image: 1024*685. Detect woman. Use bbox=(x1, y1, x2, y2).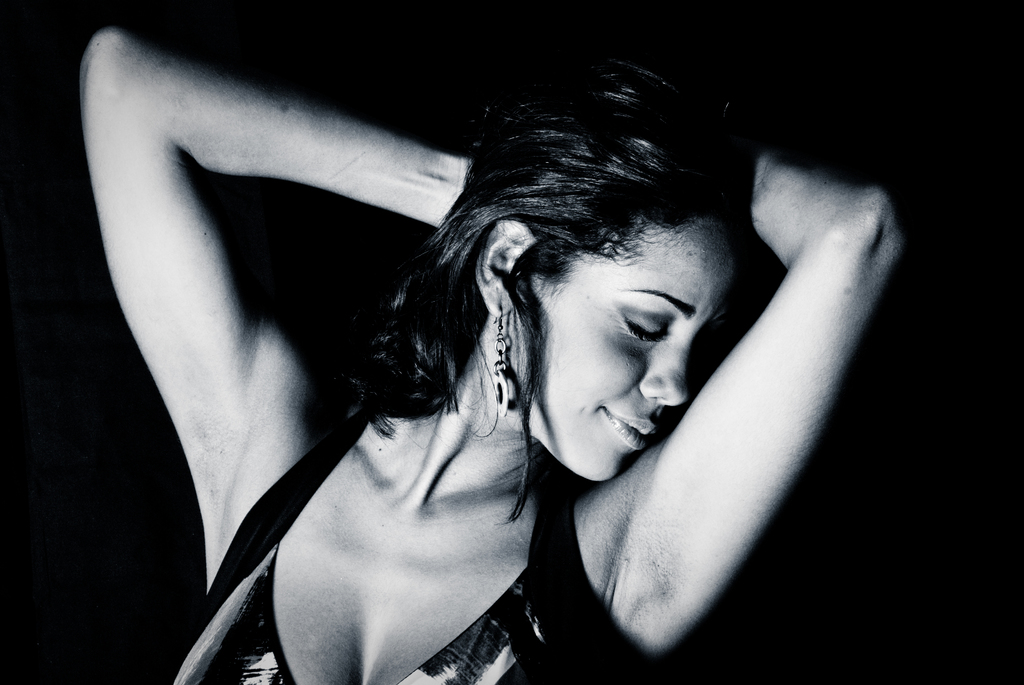
bbox=(68, 34, 918, 684).
